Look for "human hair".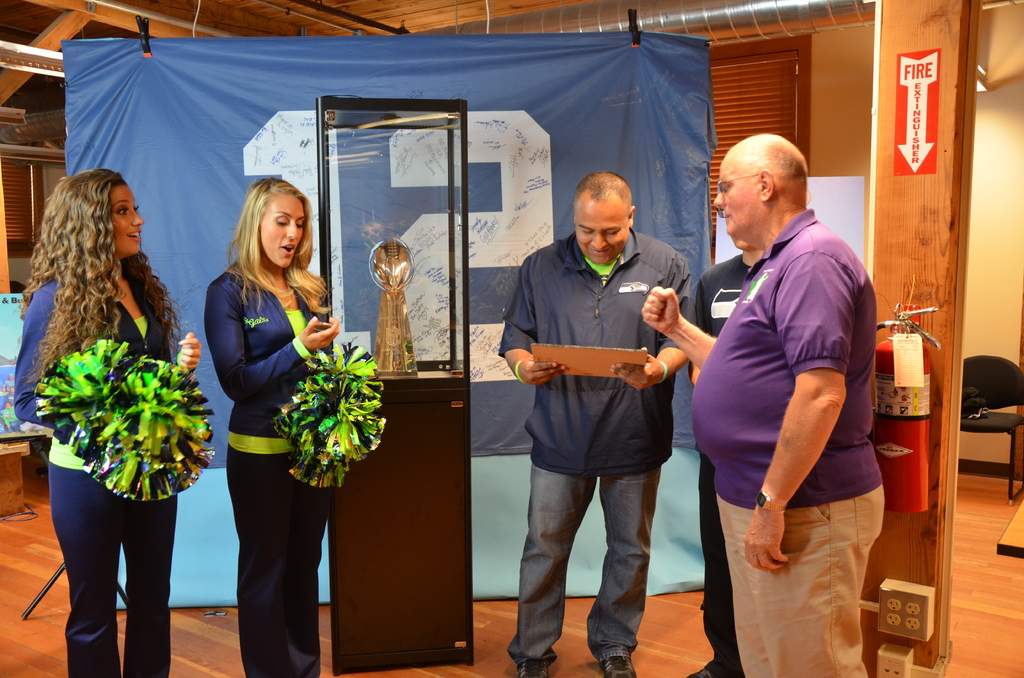
Found: detection(226, 176, 333, 318).
